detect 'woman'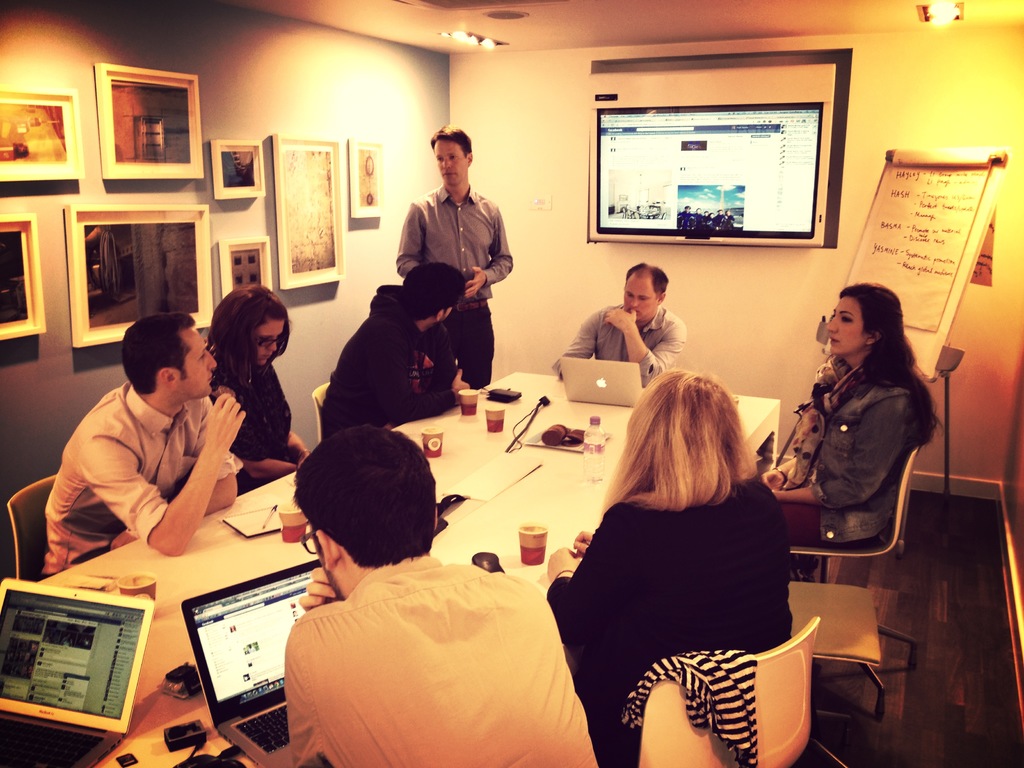
left=748, top=287, right=952, bottom=584
